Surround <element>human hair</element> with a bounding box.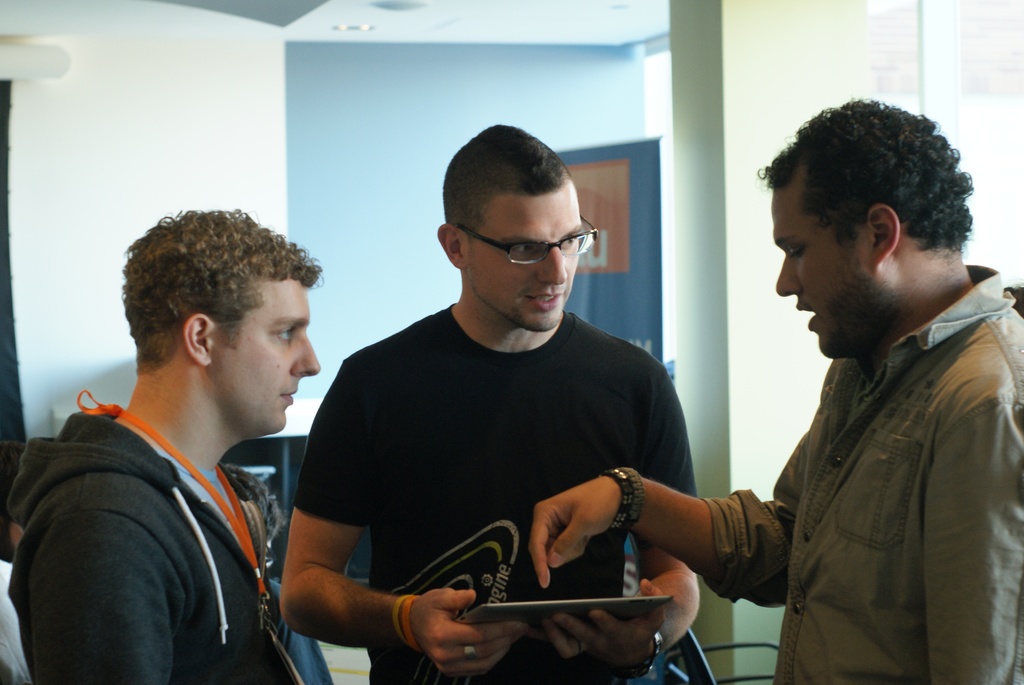
(474, 118, 566, 194).
